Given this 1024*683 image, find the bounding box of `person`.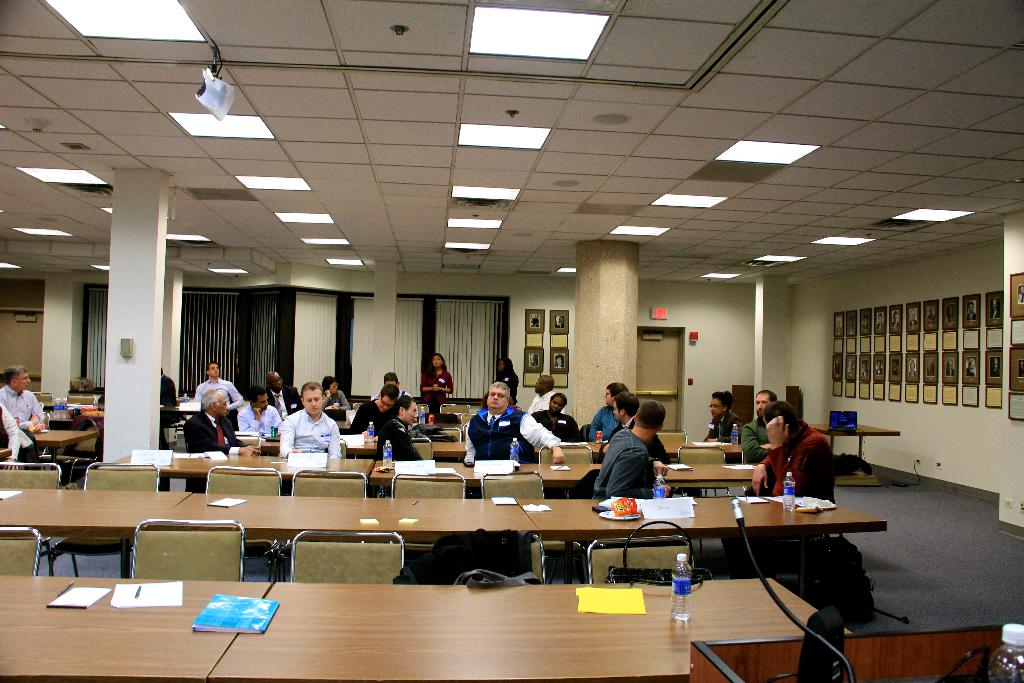
x1=550, y1=315, x2=564, y2=331.
